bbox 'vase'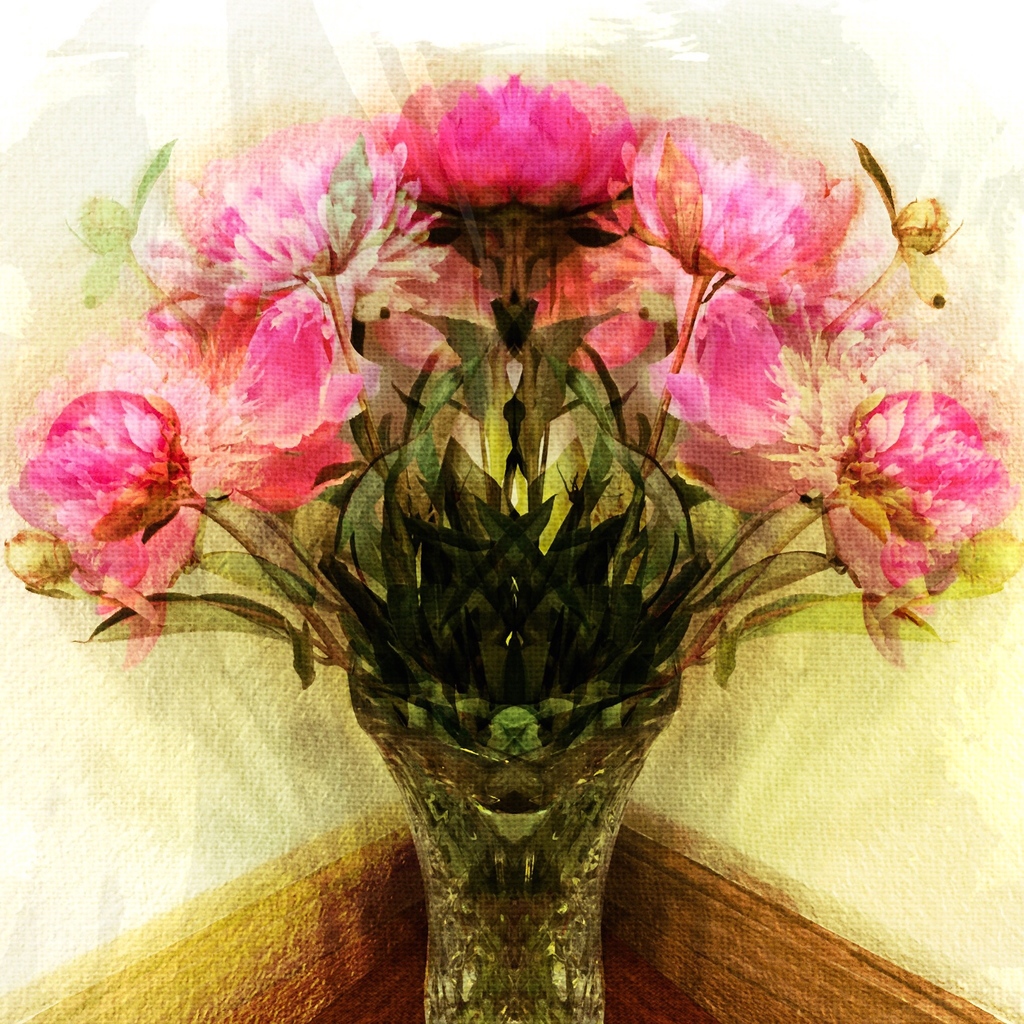
<region>348, 586, 683, 1018</region>
